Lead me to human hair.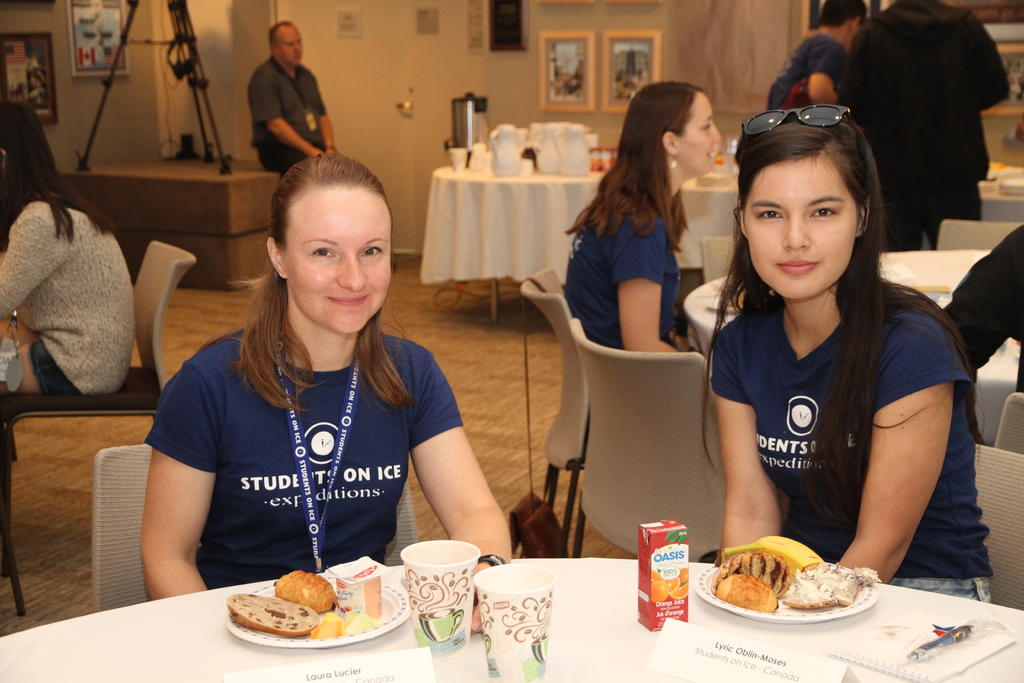
Lead to l=0, t=103, r=116, b=249.
